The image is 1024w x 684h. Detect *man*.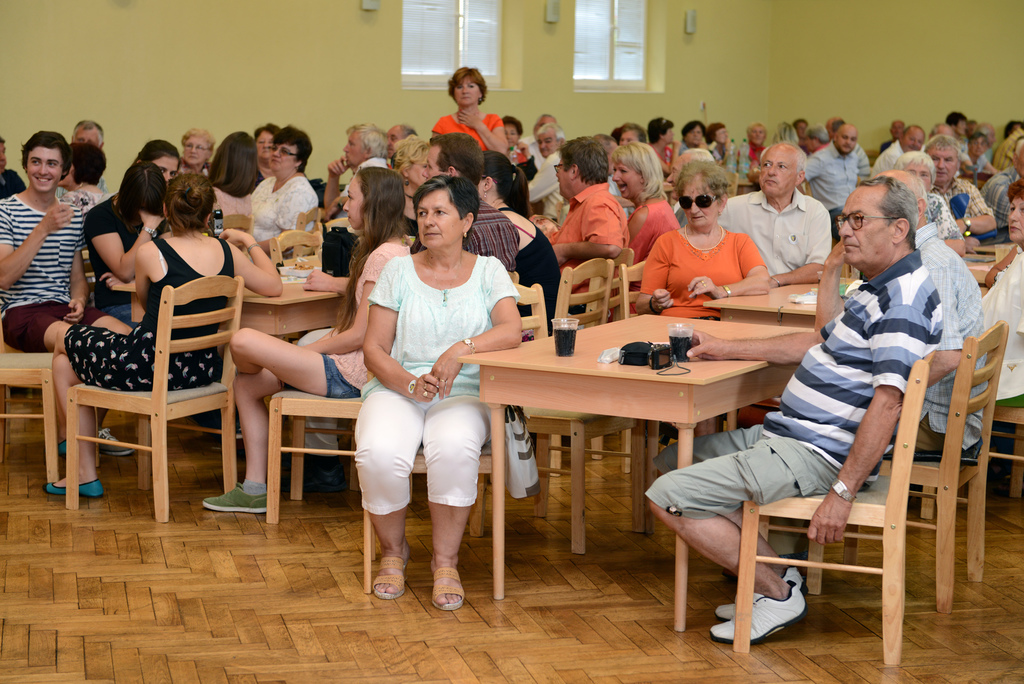
Detection: region(387, 120, 417, 156).
